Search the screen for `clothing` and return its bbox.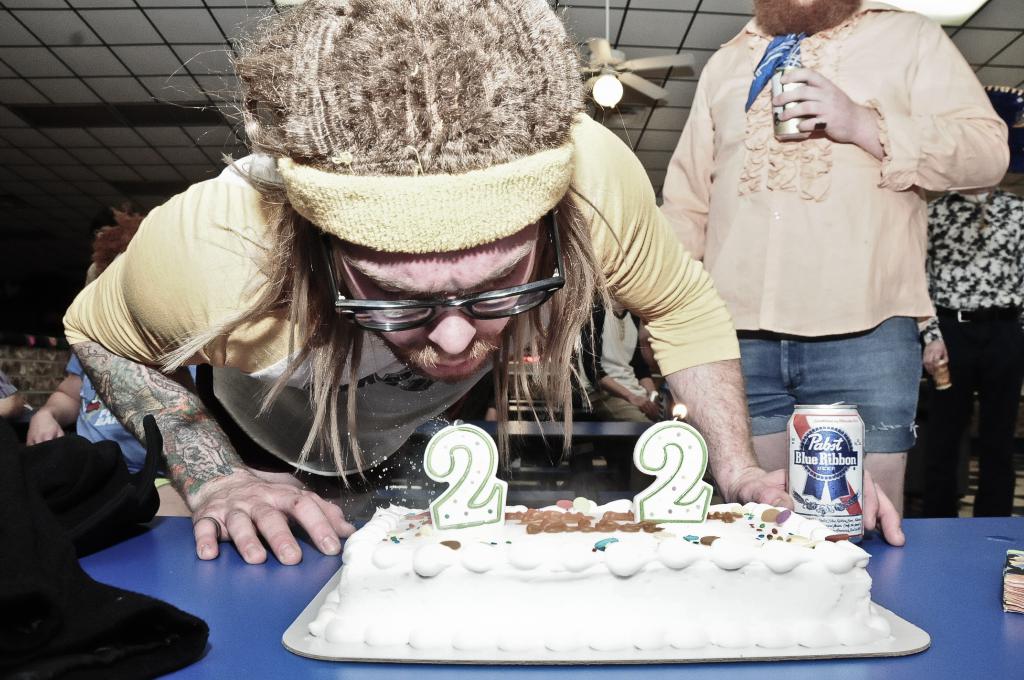
Found: x1=680 y1=0 x2=990 y2=485.
